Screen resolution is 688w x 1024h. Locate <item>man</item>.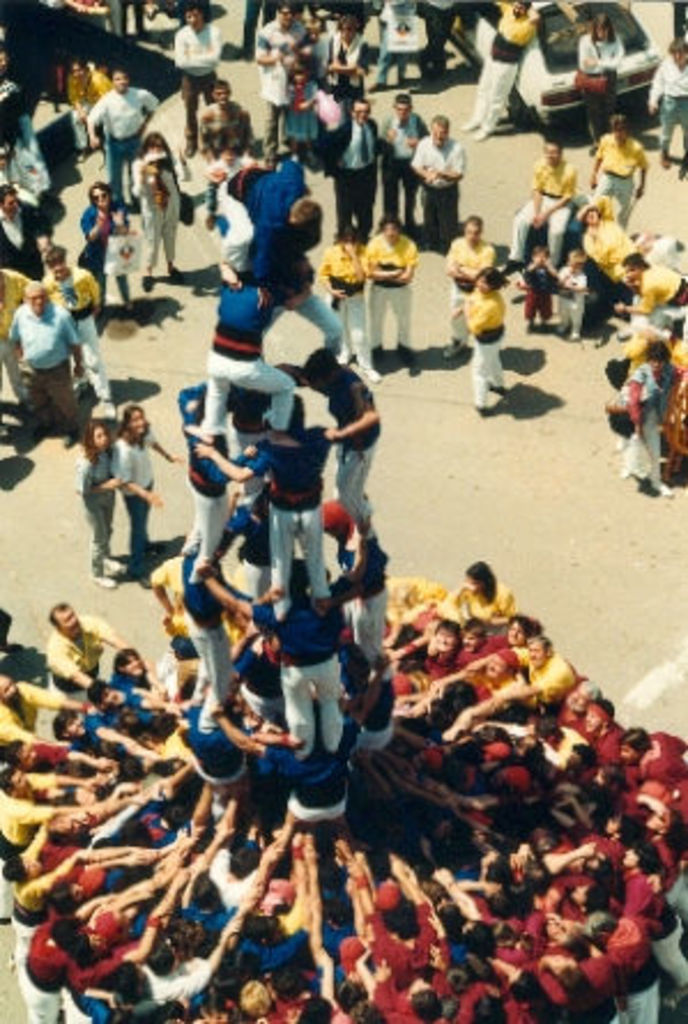
BBox(504, 138, 578, 269).
